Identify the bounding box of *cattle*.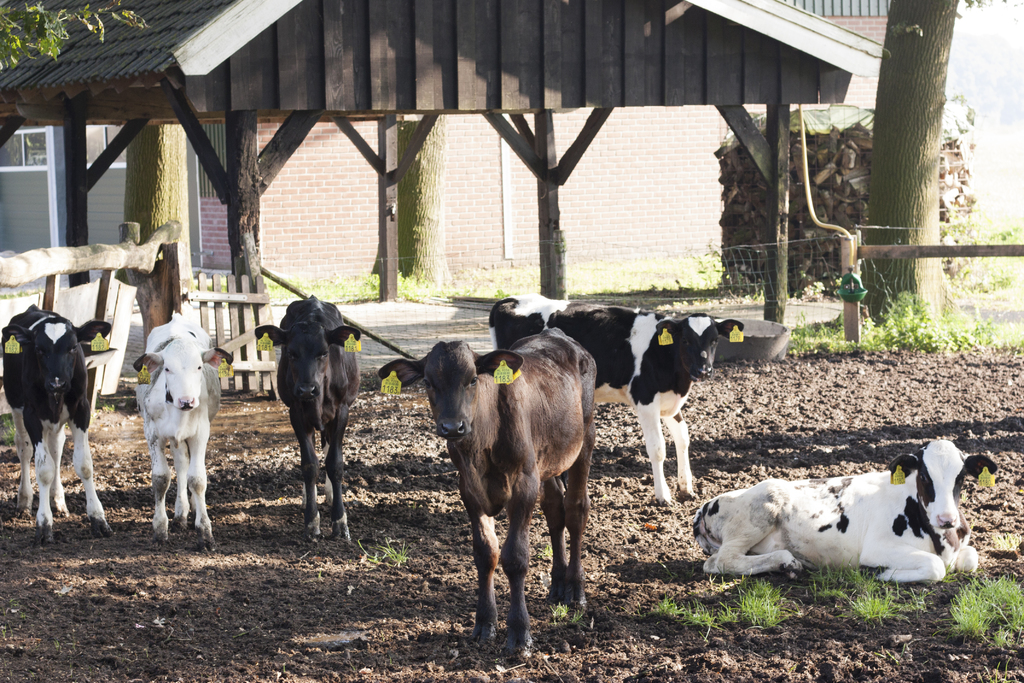
x1=692, y1=441, x2=998, y2=577.
